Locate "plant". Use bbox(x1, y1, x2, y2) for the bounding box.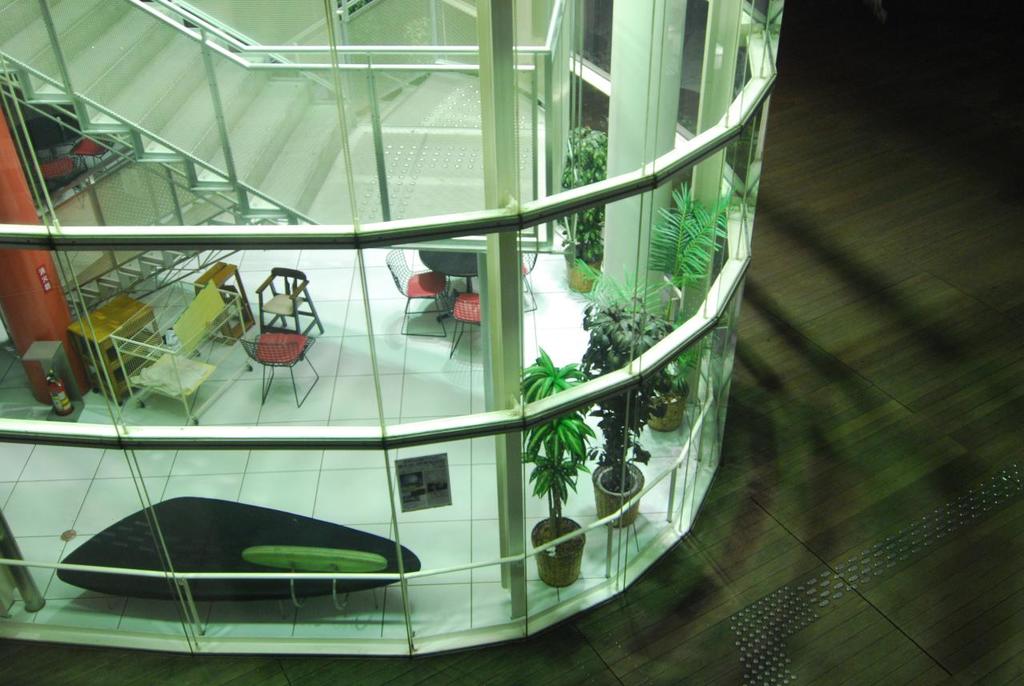
bbox(550, 126, 610, 267).
